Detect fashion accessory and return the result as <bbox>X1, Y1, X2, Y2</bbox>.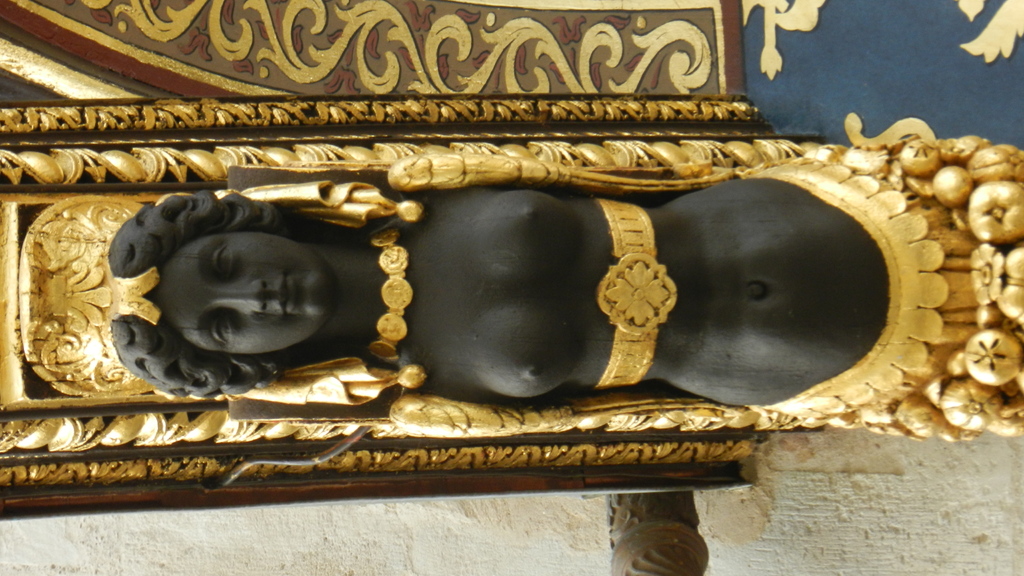
<bbox>591, 195, 681, 394</bbox>.
